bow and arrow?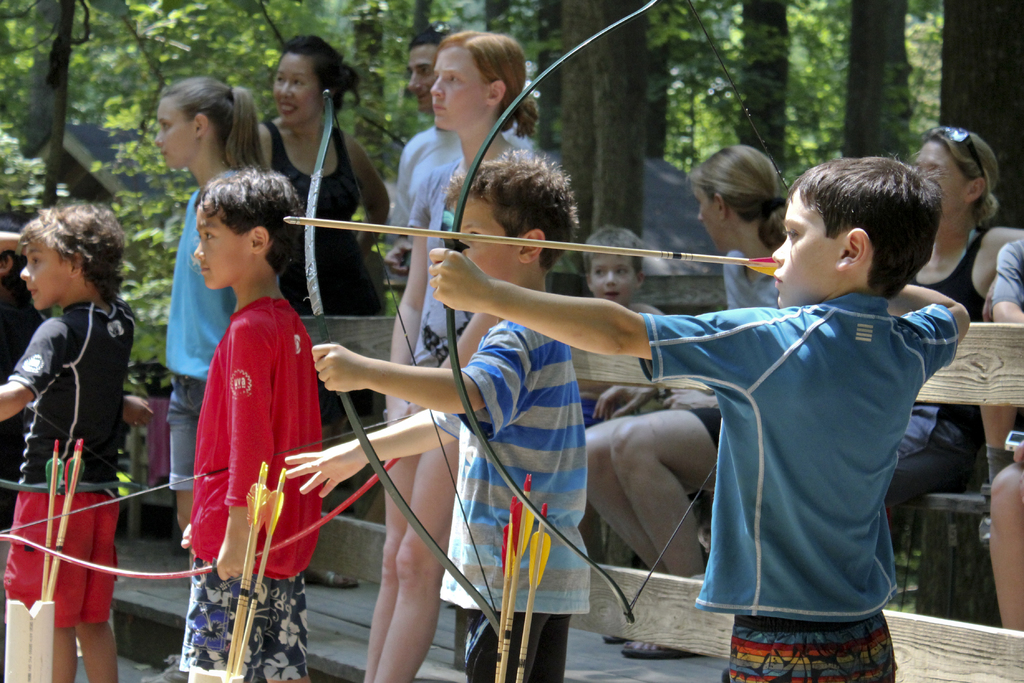
0,414,417,682
